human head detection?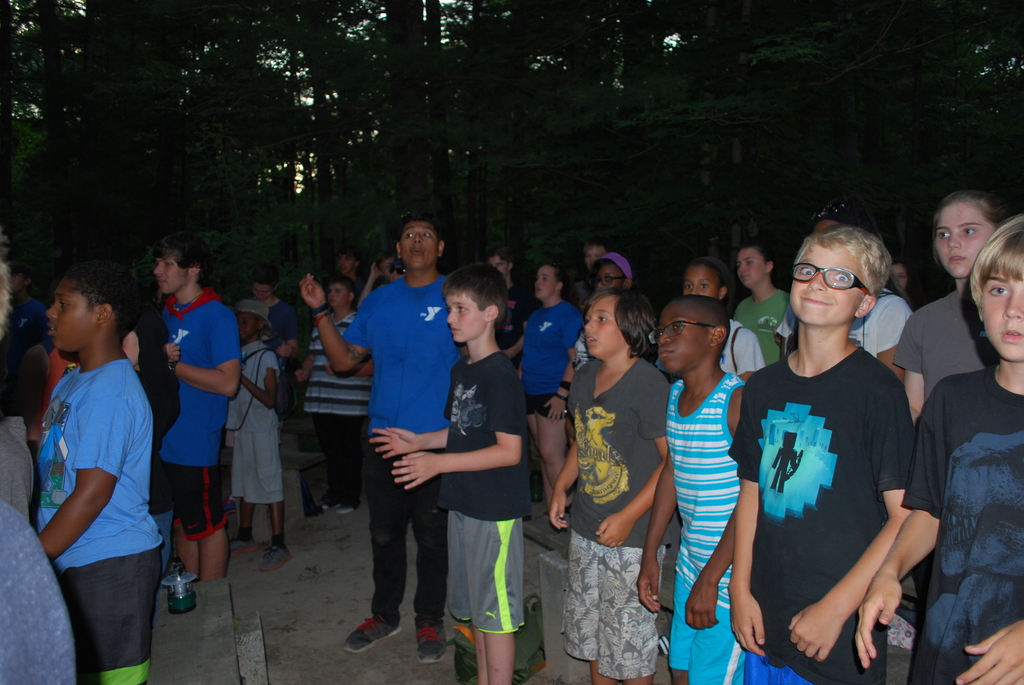
l=681, t=260, r=732, b=305
